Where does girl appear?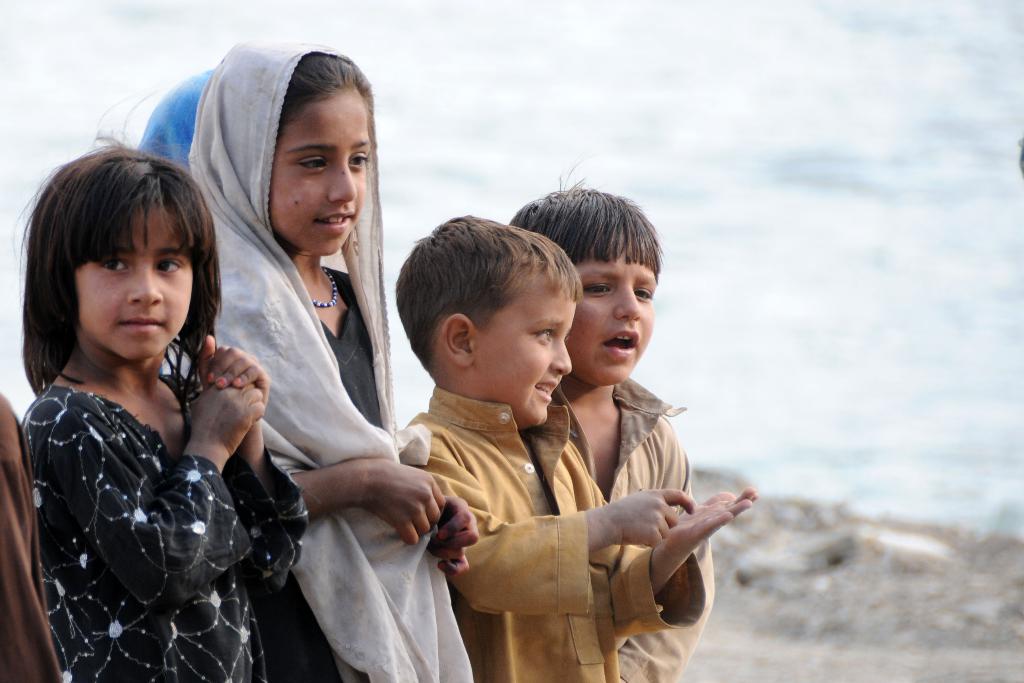
Appears at bbox=(192, 45, 481, 682).
